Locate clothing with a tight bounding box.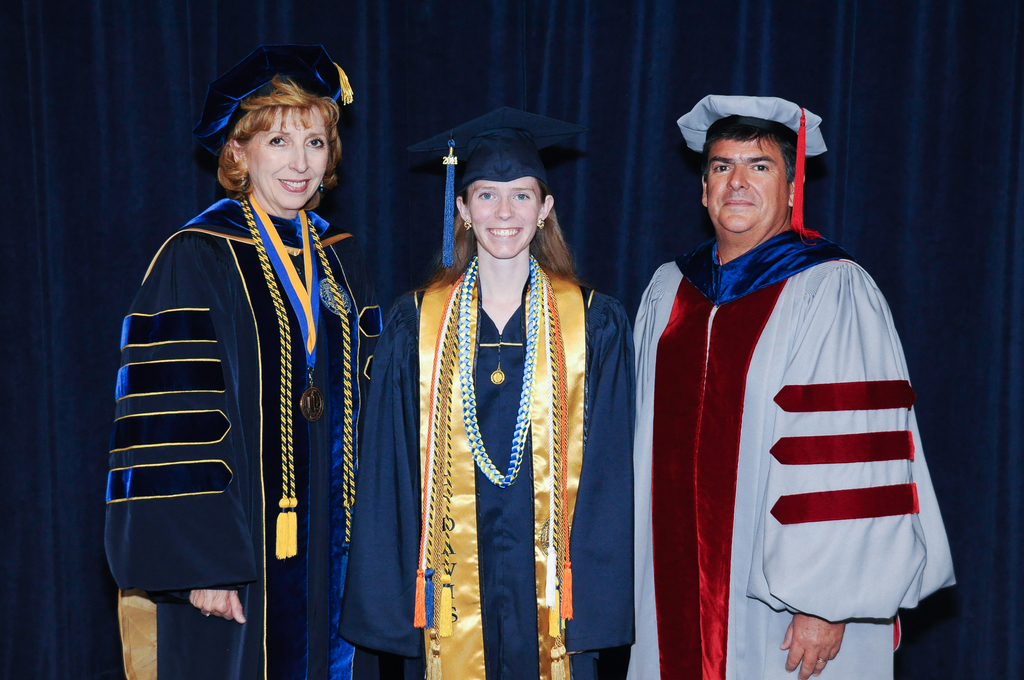
left=628, top=181, right=948, bottom=679.
